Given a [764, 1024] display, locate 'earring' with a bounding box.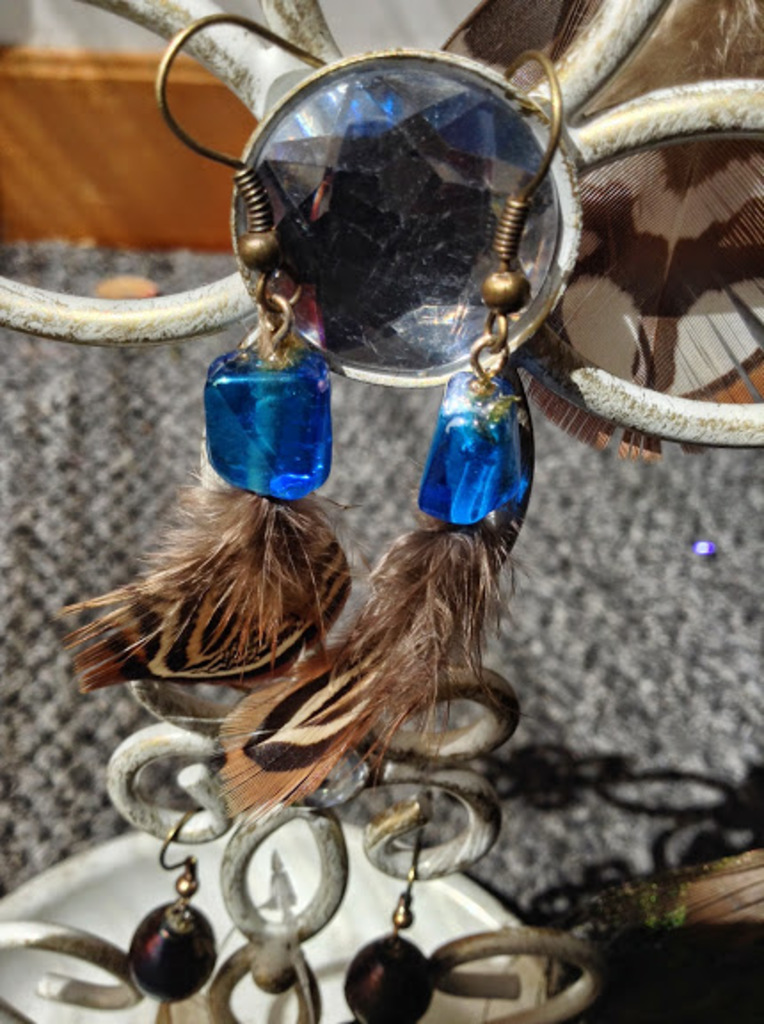
Located: crop(57, 12, 368, 1012).
